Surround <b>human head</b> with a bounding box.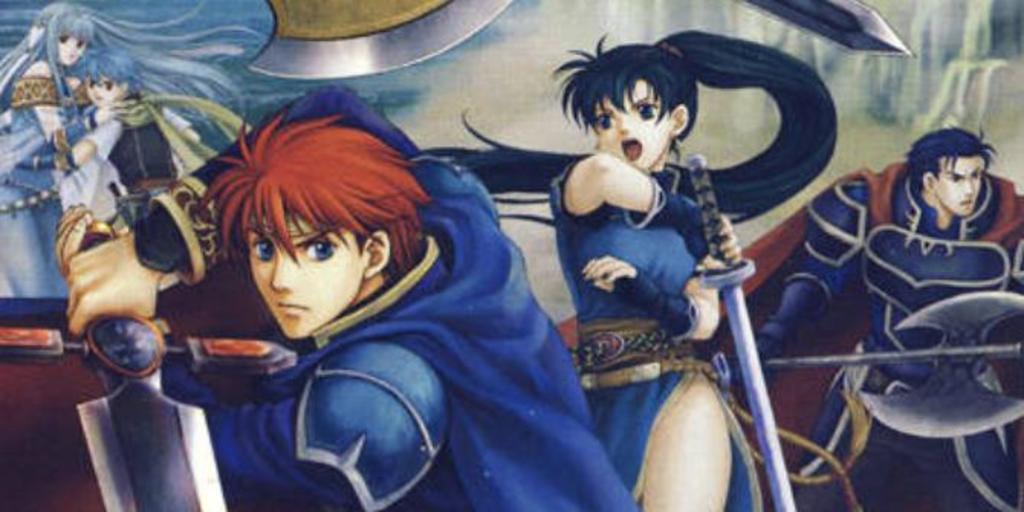
bbox=(29, 0, 98, 67).
